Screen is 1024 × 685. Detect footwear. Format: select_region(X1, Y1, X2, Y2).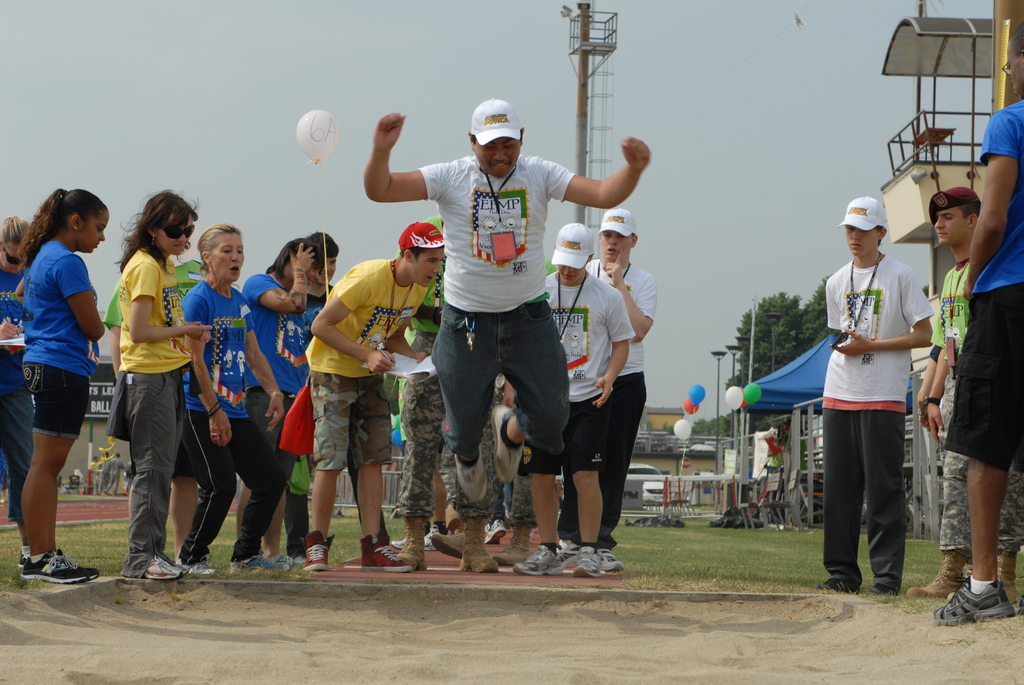
select_region(440, 443, 490, 488).
